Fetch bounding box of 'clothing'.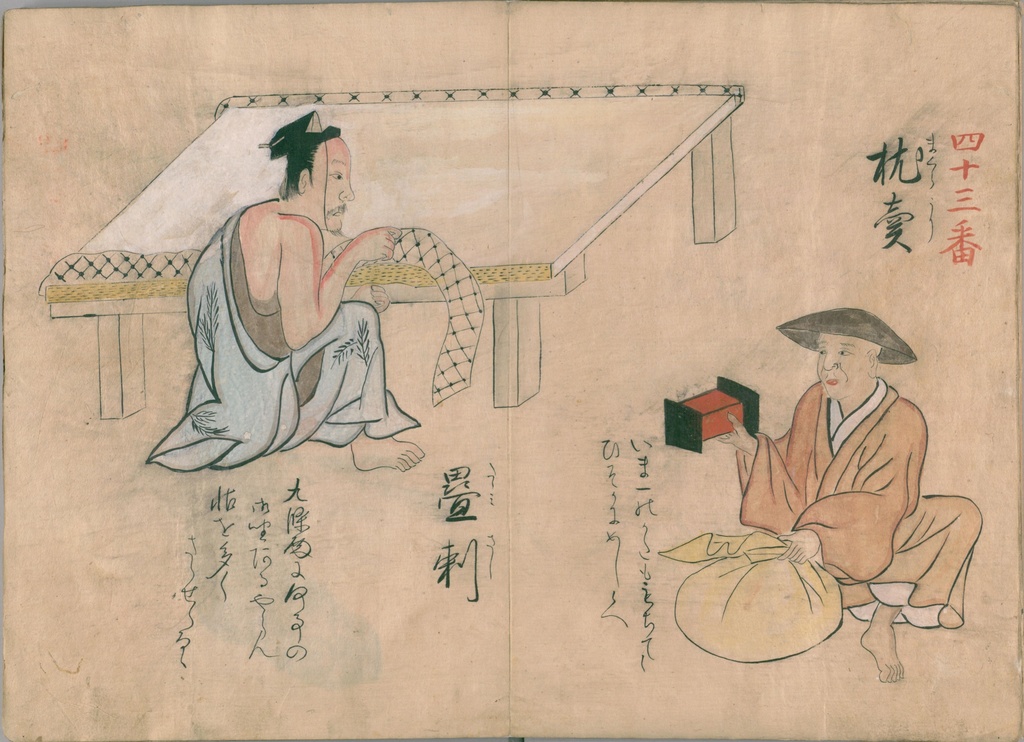
Bbox: (714,380,979,627).
